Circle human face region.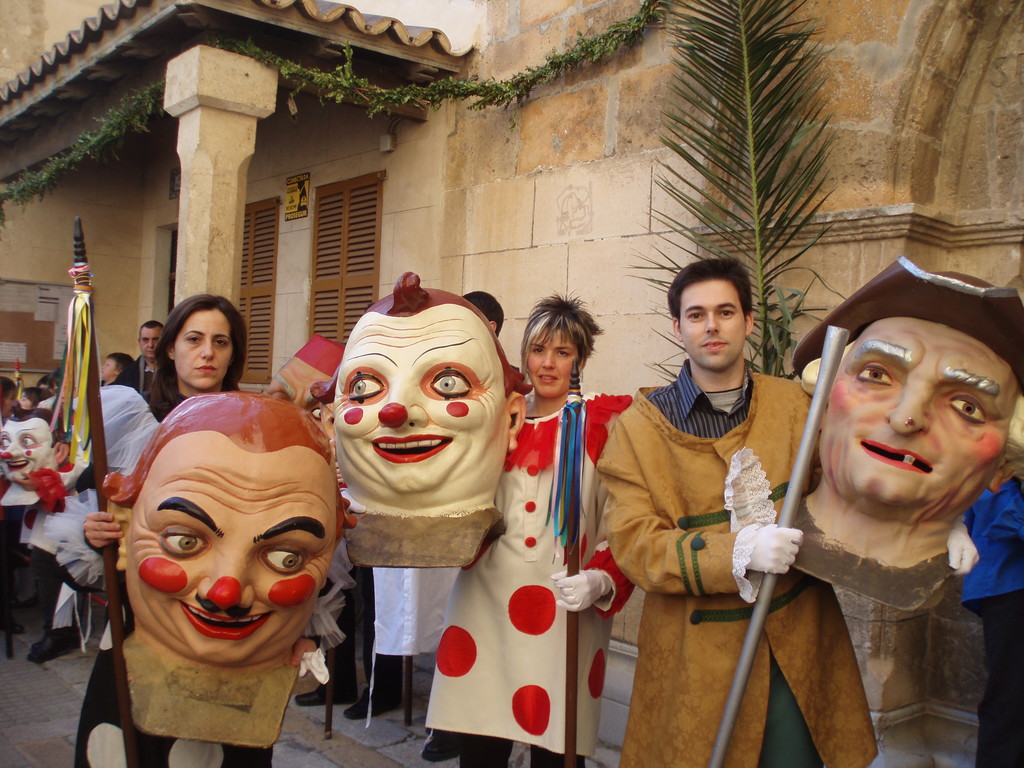
Region: select_region(266, 357, 334, 427).
